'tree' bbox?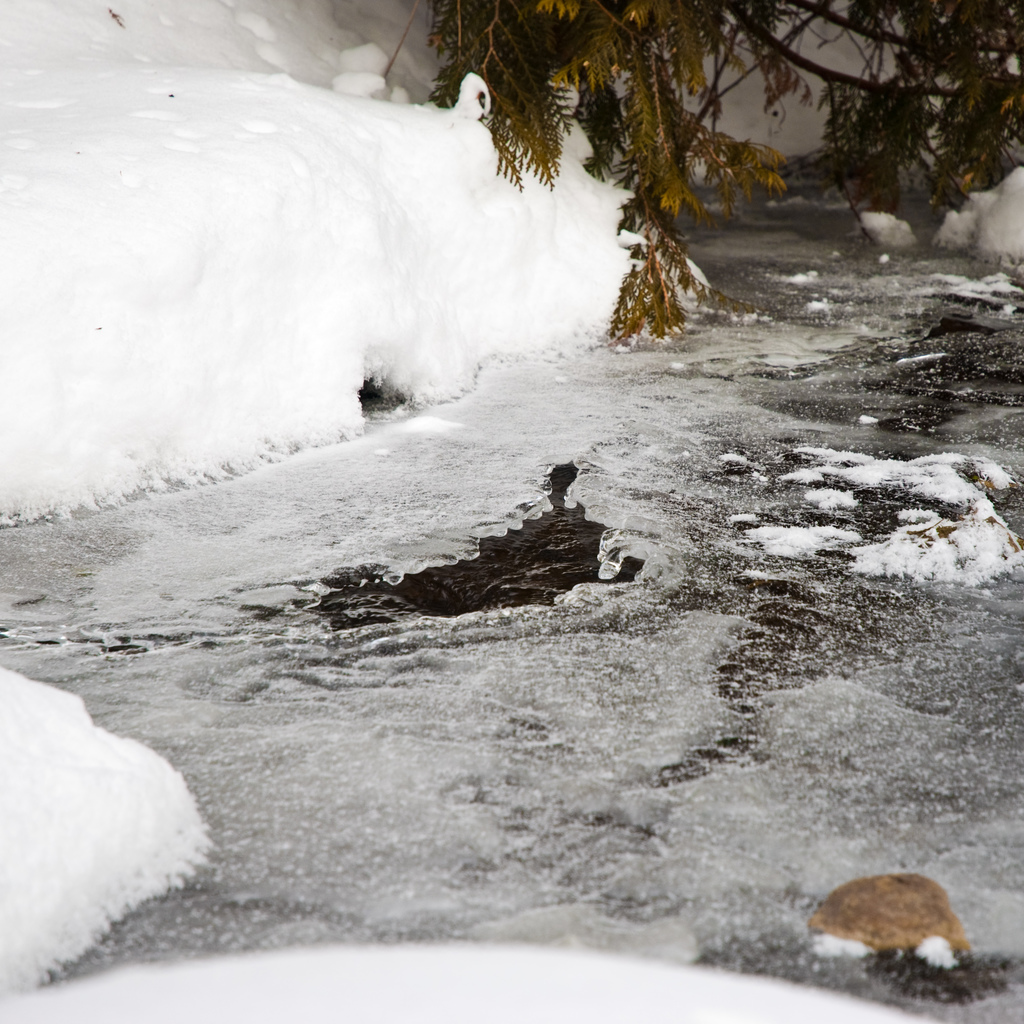
left=400, top=0, right=1023, bottom=339
